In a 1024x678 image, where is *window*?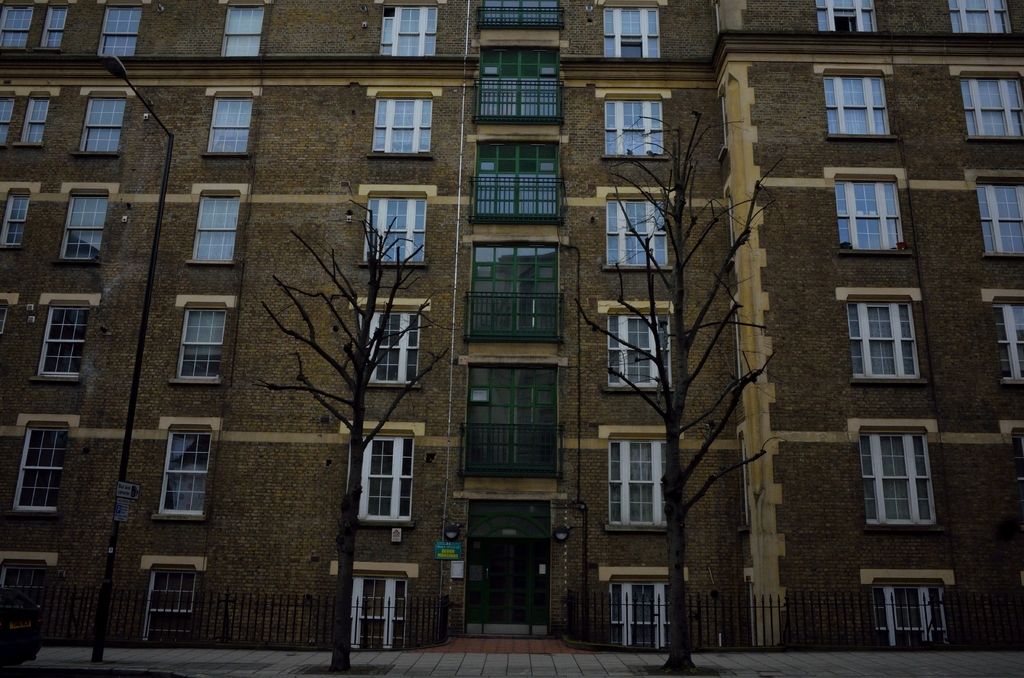
99,6,141,56.
